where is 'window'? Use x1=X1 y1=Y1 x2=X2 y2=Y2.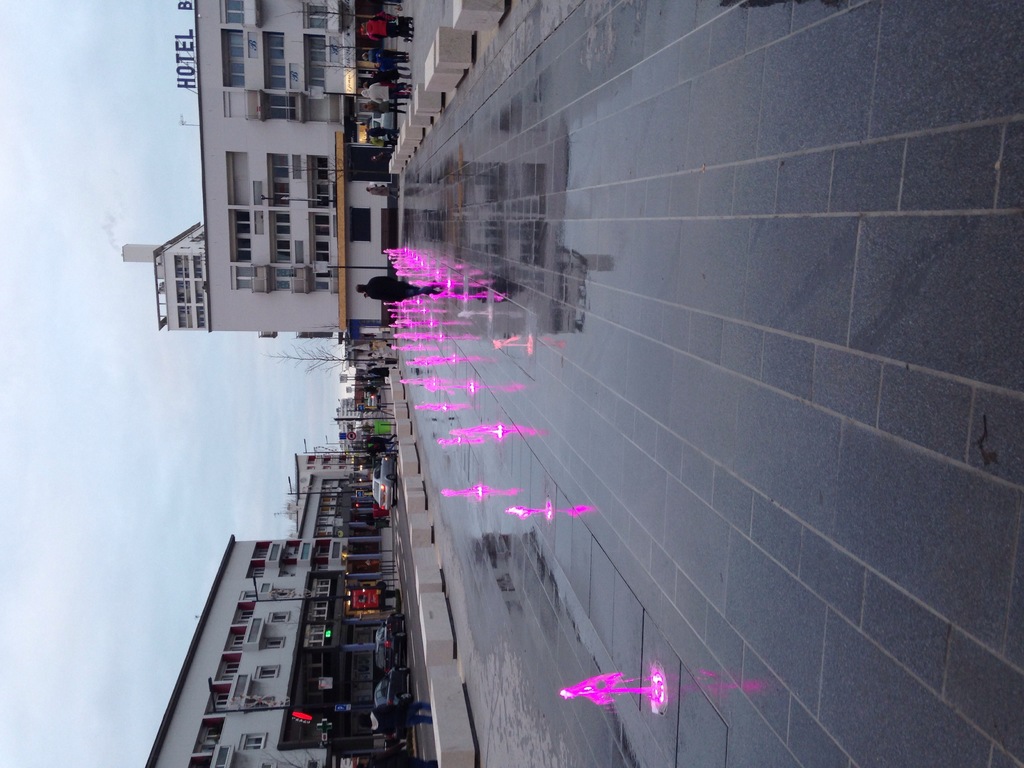
x1=234 y1=268 x2=262 y2=290.
